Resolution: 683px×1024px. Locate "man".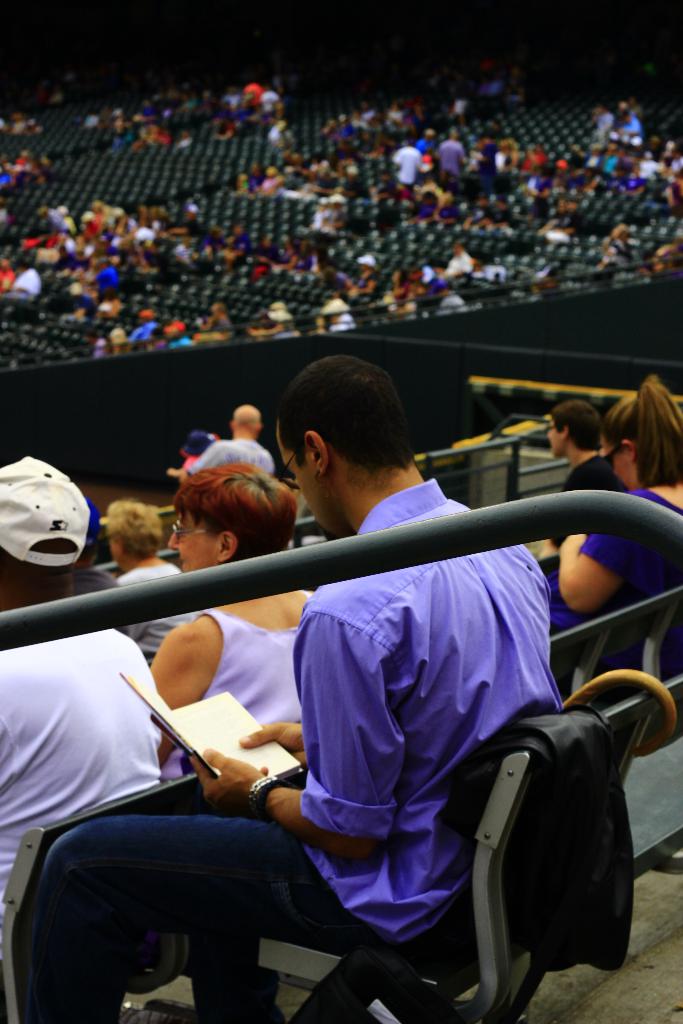
185, 399, 276, 481.
